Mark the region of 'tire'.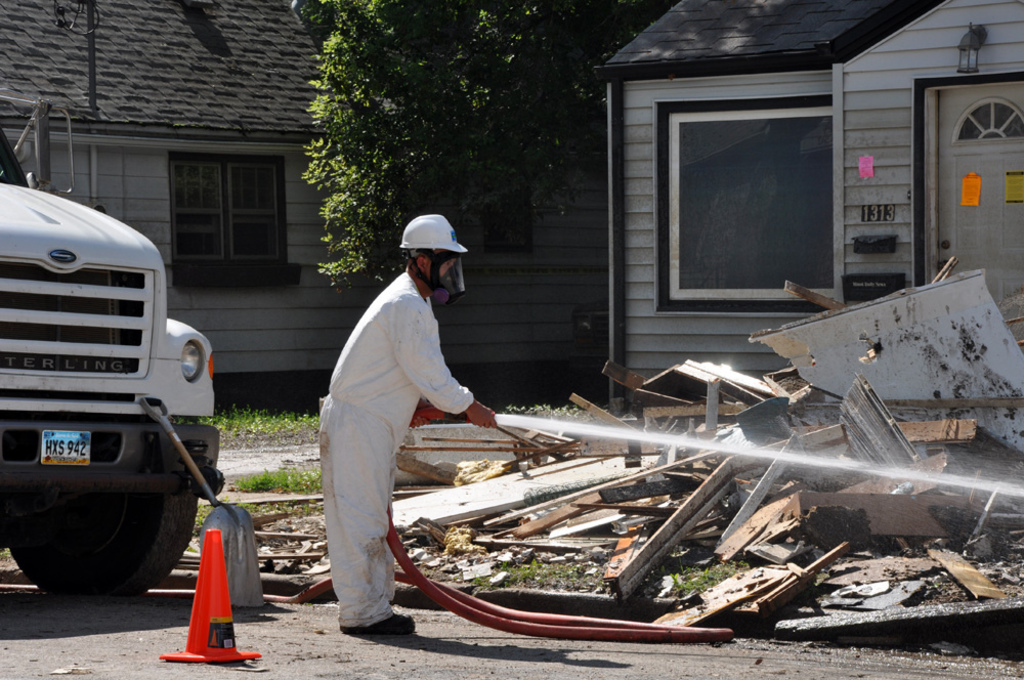
Region: [8,485,200,611].
